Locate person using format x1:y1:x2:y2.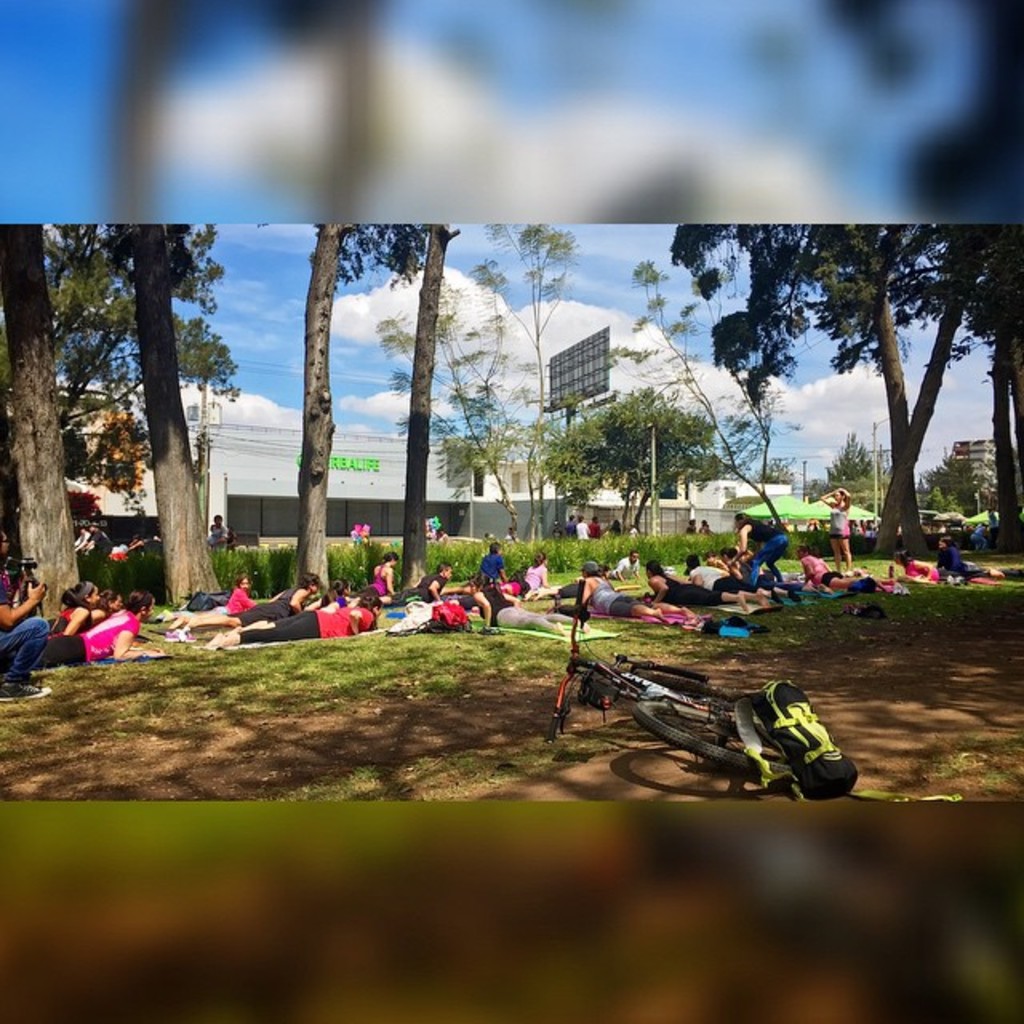
18:586:166:677.
